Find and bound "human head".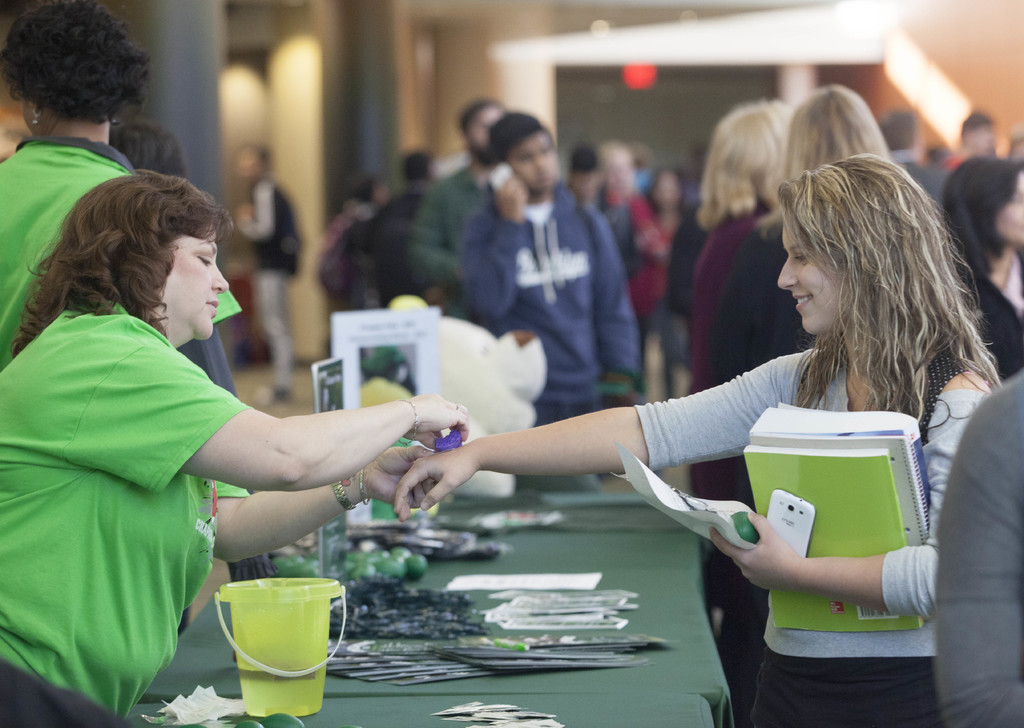
Bound: Rect(876, 108, 926, 158).
